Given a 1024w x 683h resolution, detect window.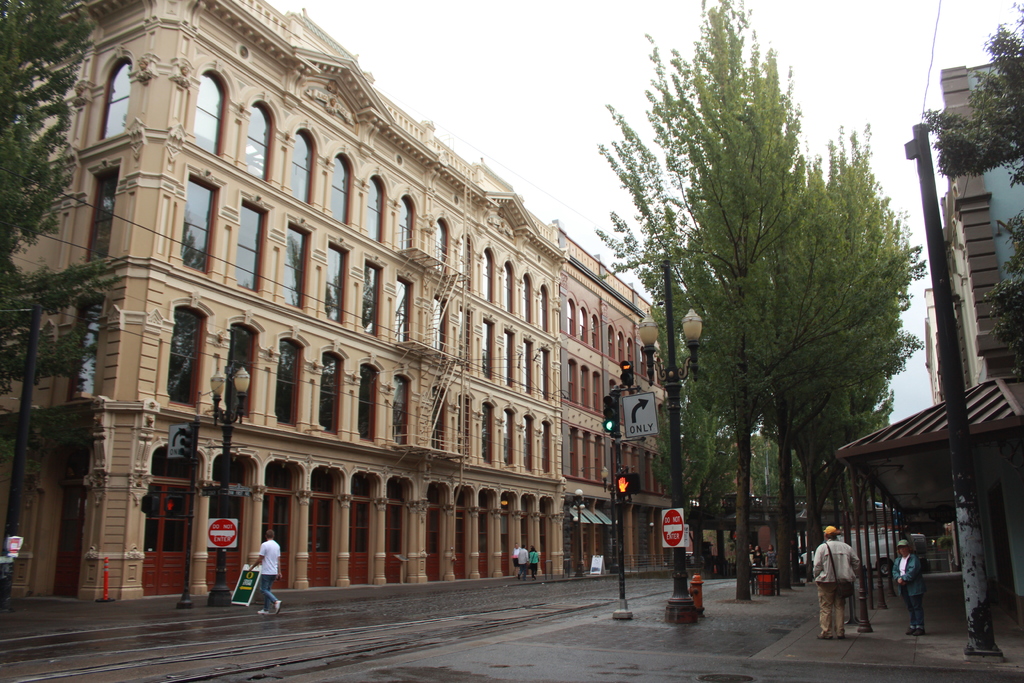
(x1=197, y1=72, x2=225, y2=155).
